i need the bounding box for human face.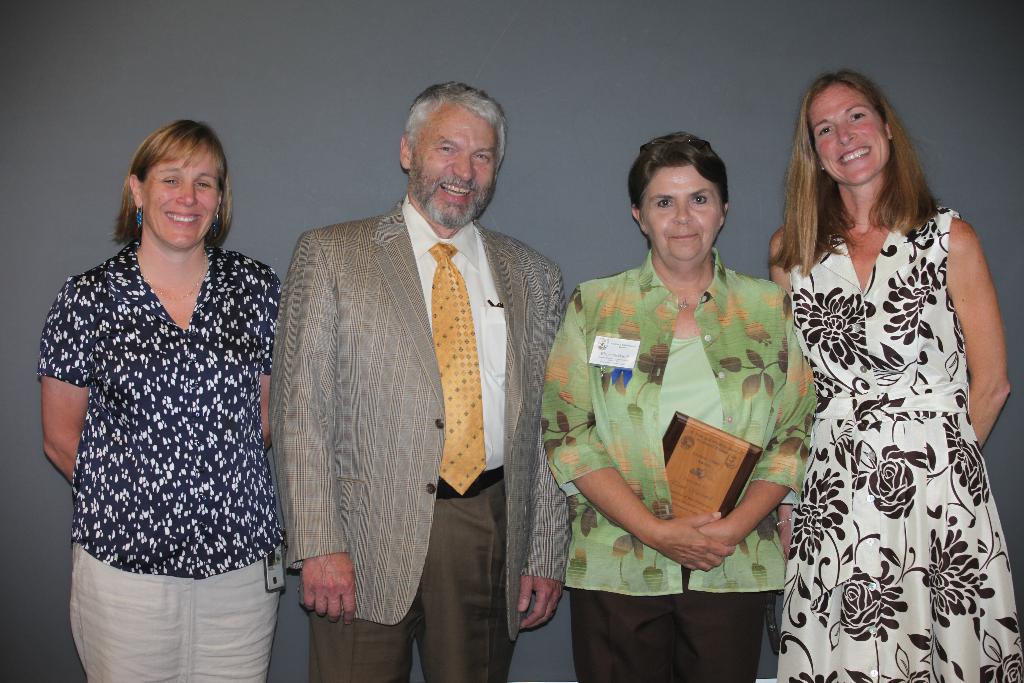
Here it is: 640:162:720:262.
